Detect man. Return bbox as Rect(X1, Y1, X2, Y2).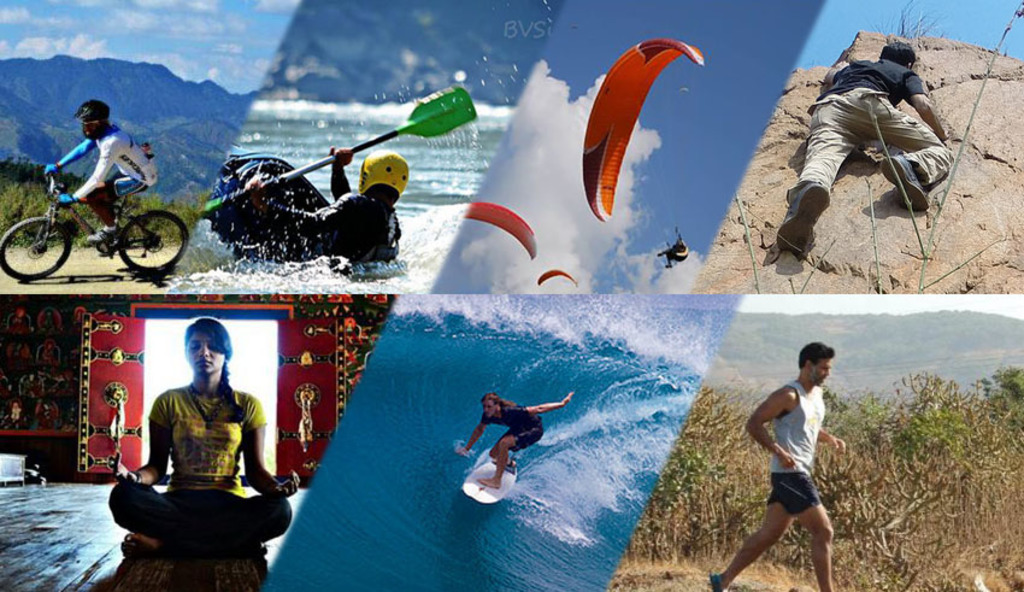
Rect(242, 147, 412, 269).
